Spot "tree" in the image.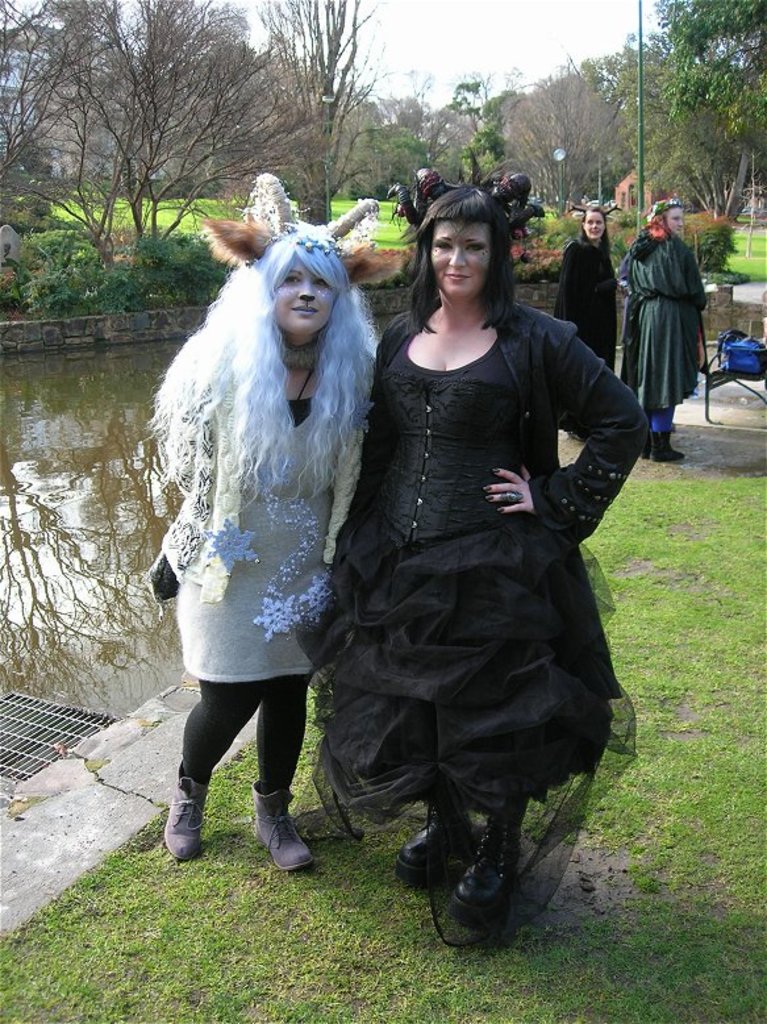
"tree" found at (x1=645, y1=0, x2=763, y2=232).
